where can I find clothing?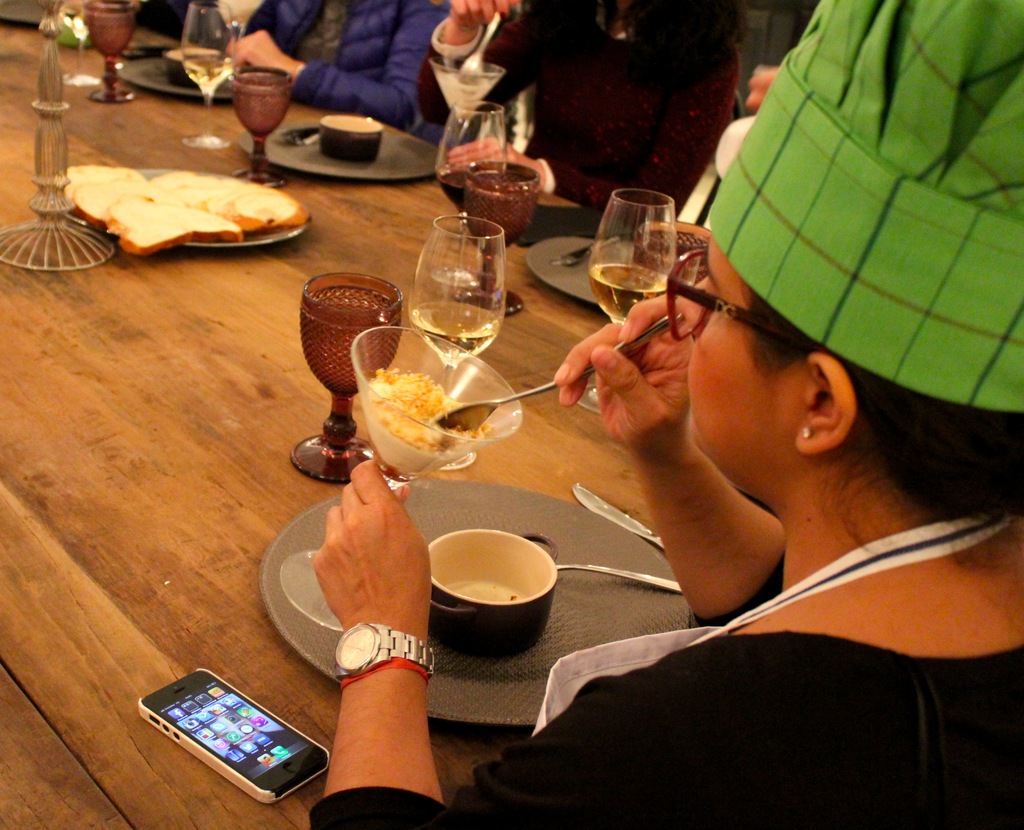
You can find it at (239, 0, 443, 131).
